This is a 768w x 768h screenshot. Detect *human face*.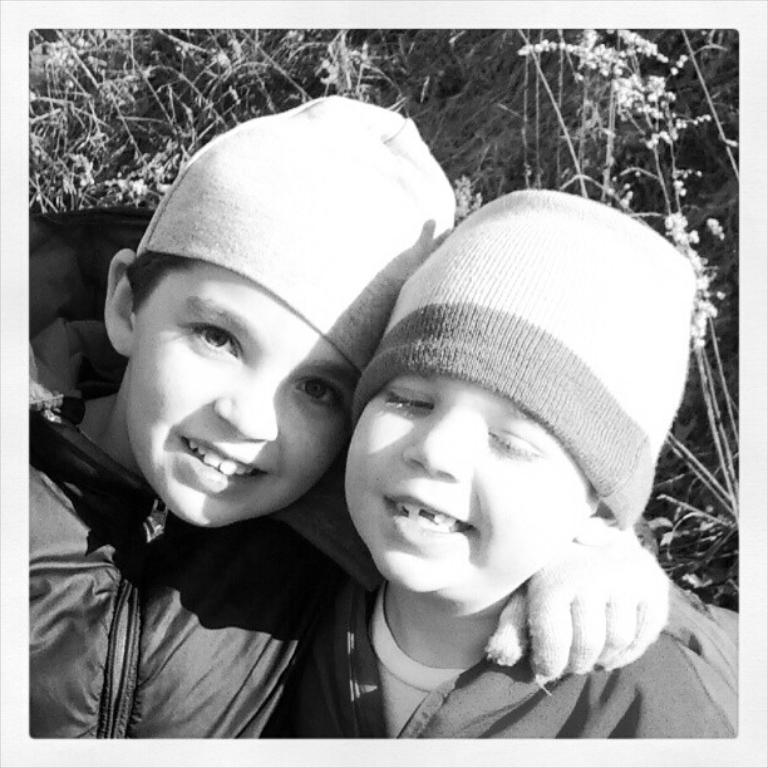
bbox=[343, 387, 587, 604].
